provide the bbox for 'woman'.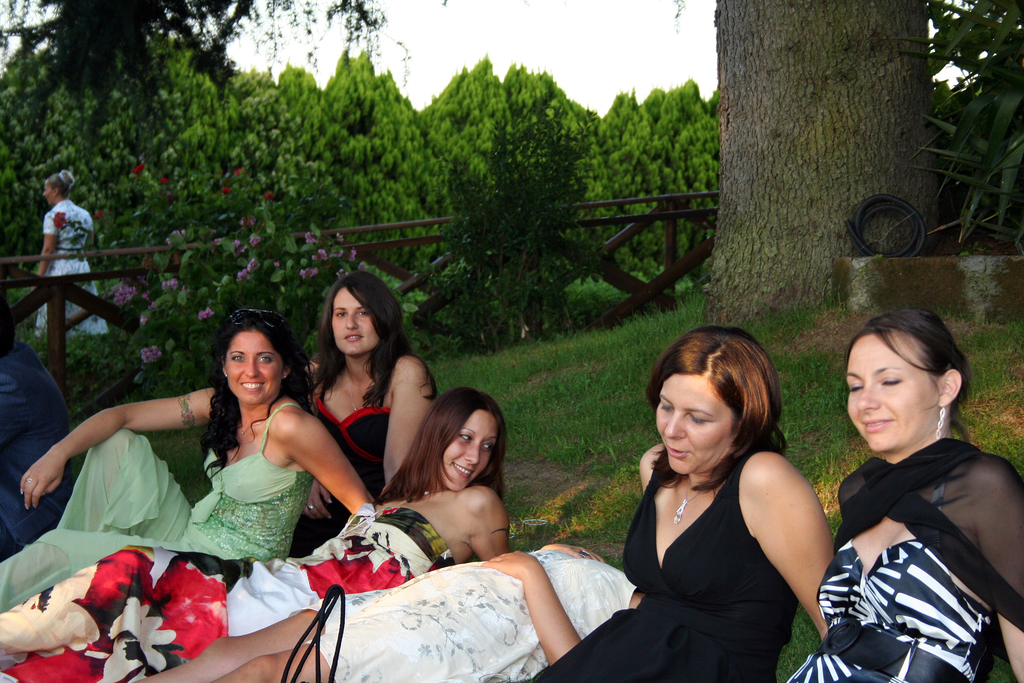
<box>783,309,1023,682</box>.
